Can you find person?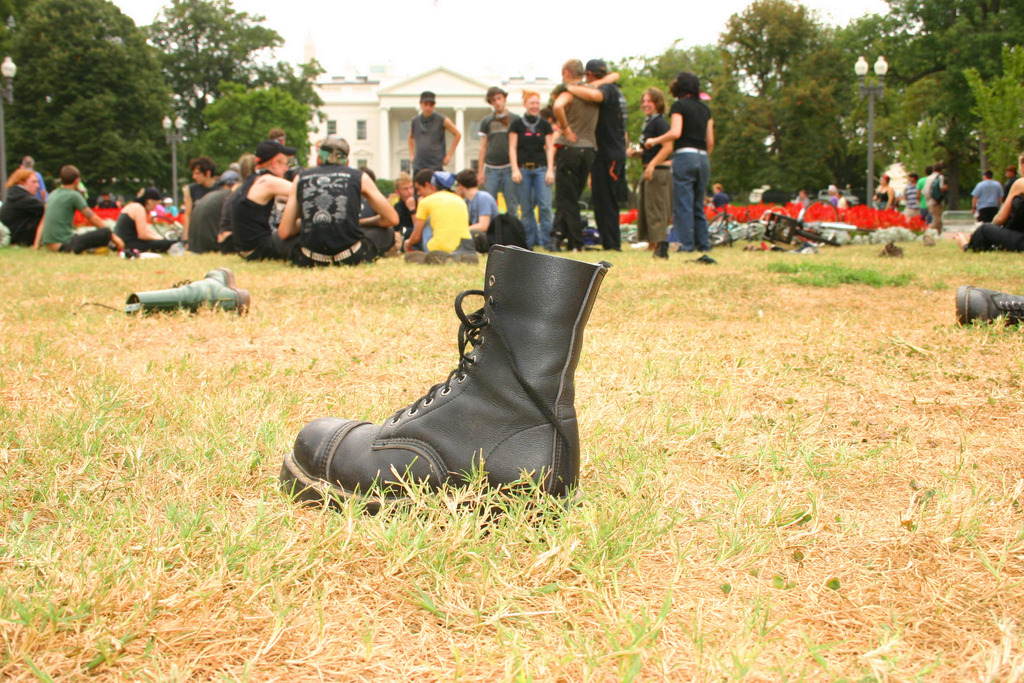
Yes, bounding box: (x1=406, y1=87, x2=460, y2=186).
